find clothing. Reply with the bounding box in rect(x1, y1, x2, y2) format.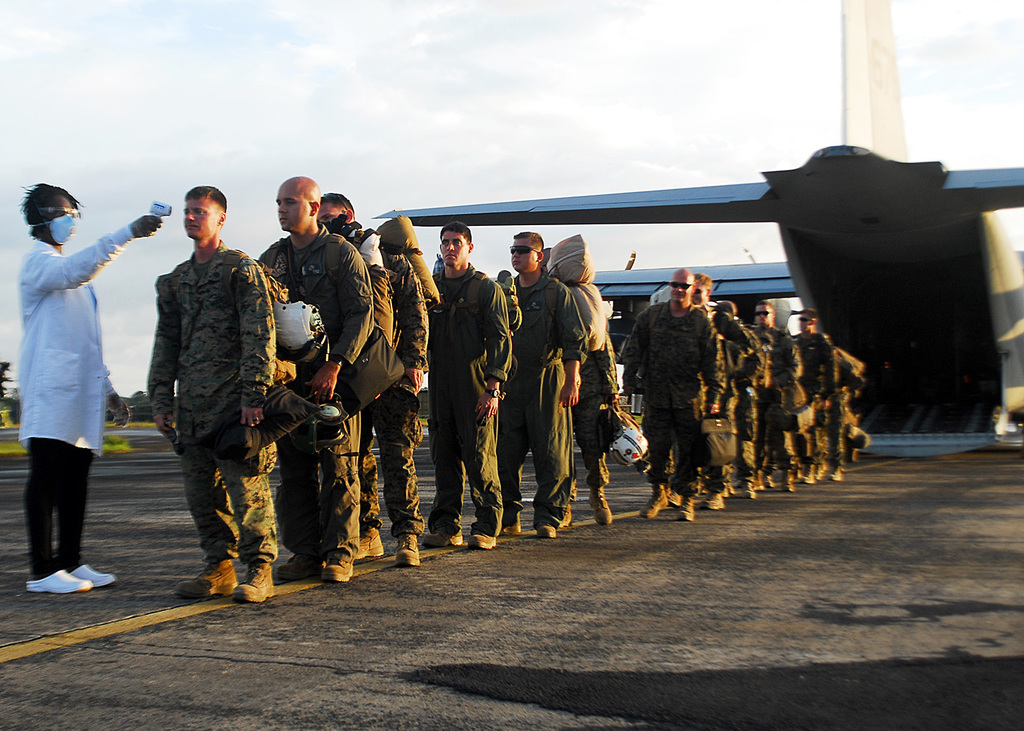
rect(255, 224, 372, 556).
